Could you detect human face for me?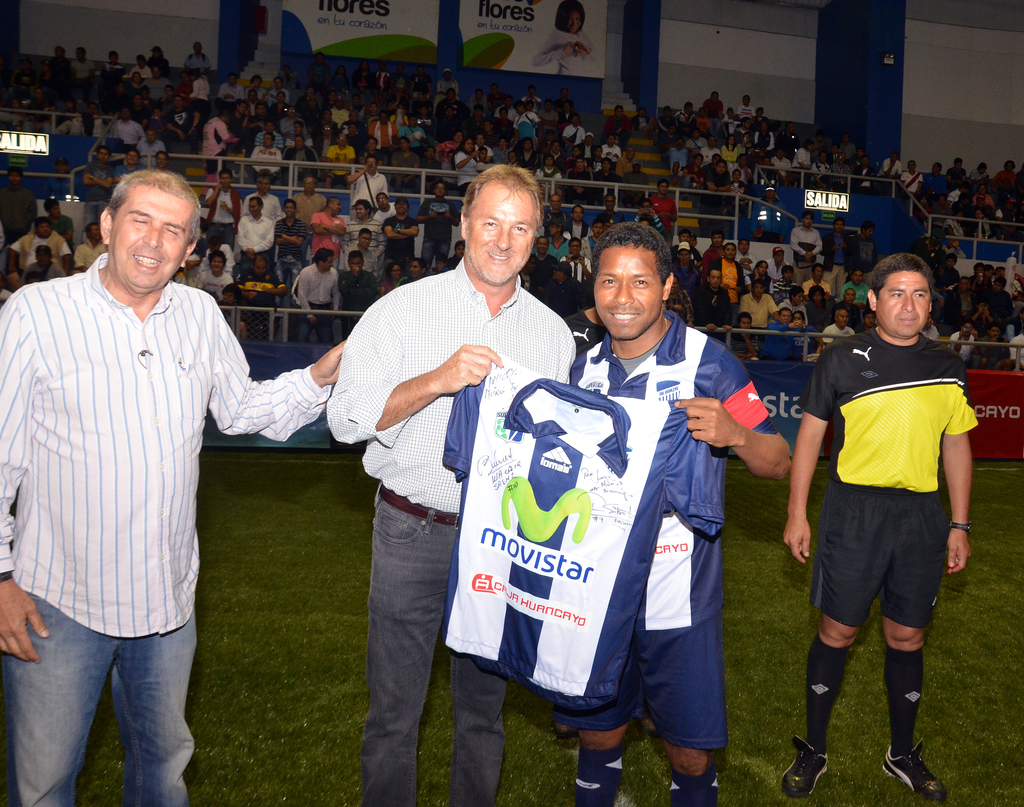
Detection result: crop(724, 243, 735, 257).
